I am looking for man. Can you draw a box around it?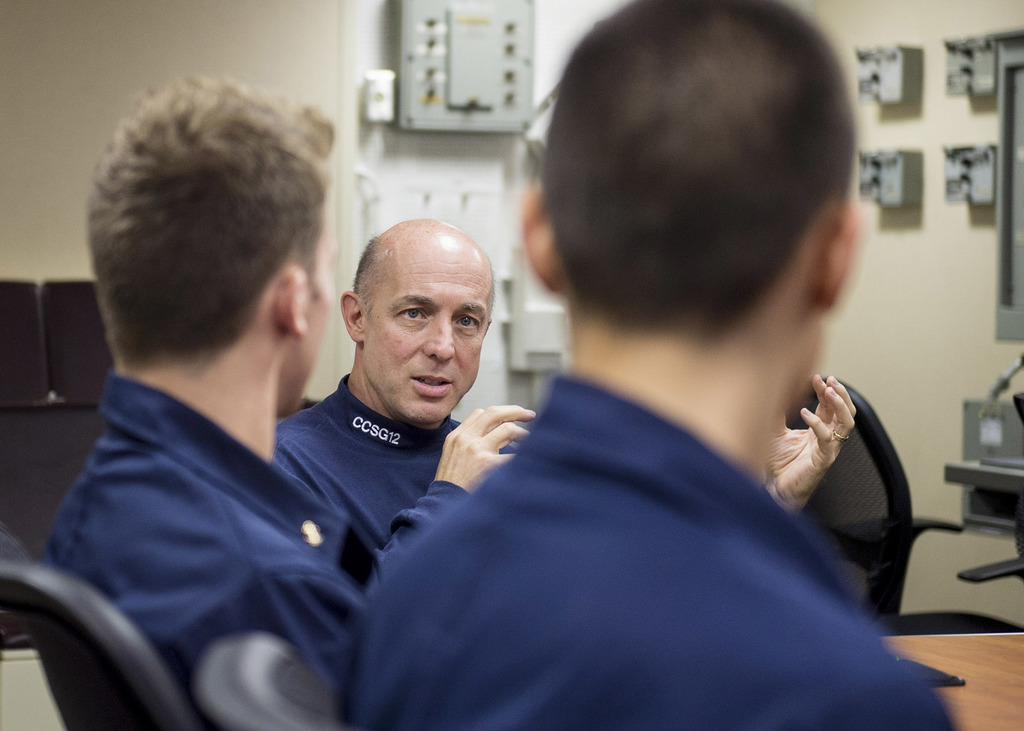
Sure, the bounding box is {"left": 271, "top": 216, "right": 855, "bottom": 598}.
